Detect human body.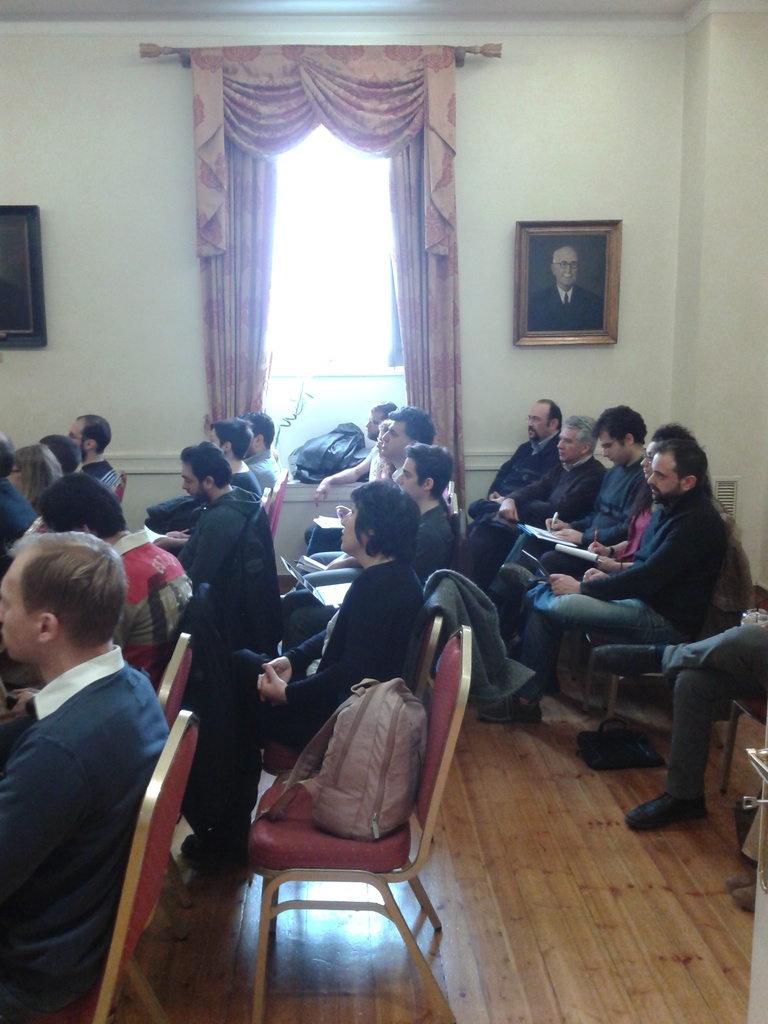
Detected at crop(104, 519, 198, 676).
